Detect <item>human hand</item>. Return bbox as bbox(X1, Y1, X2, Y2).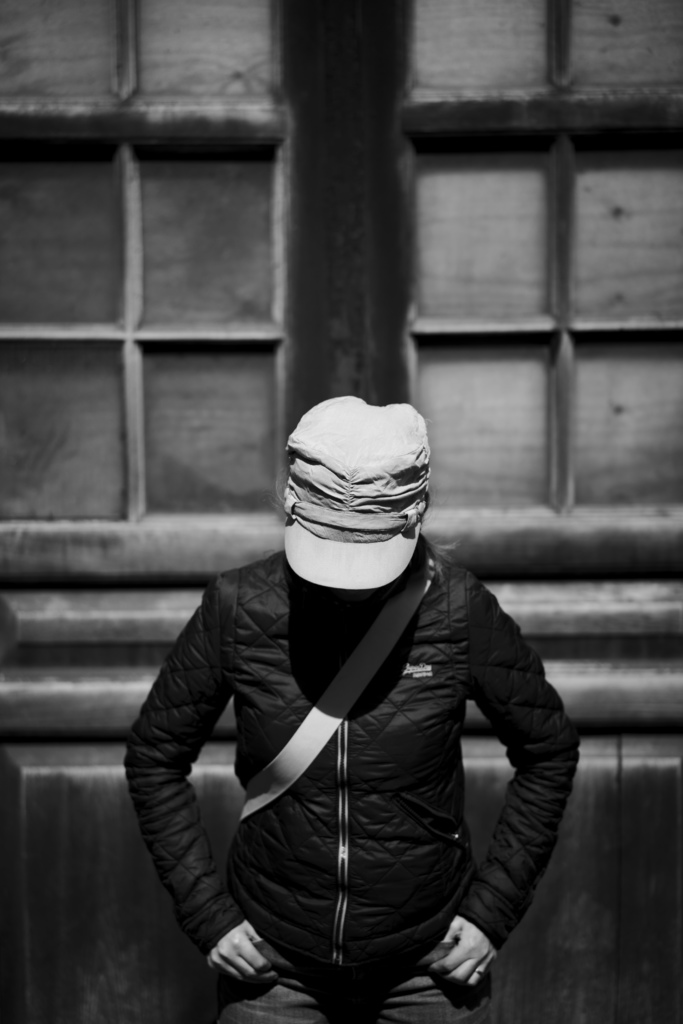
bbox(206, 917, 278, 989).
